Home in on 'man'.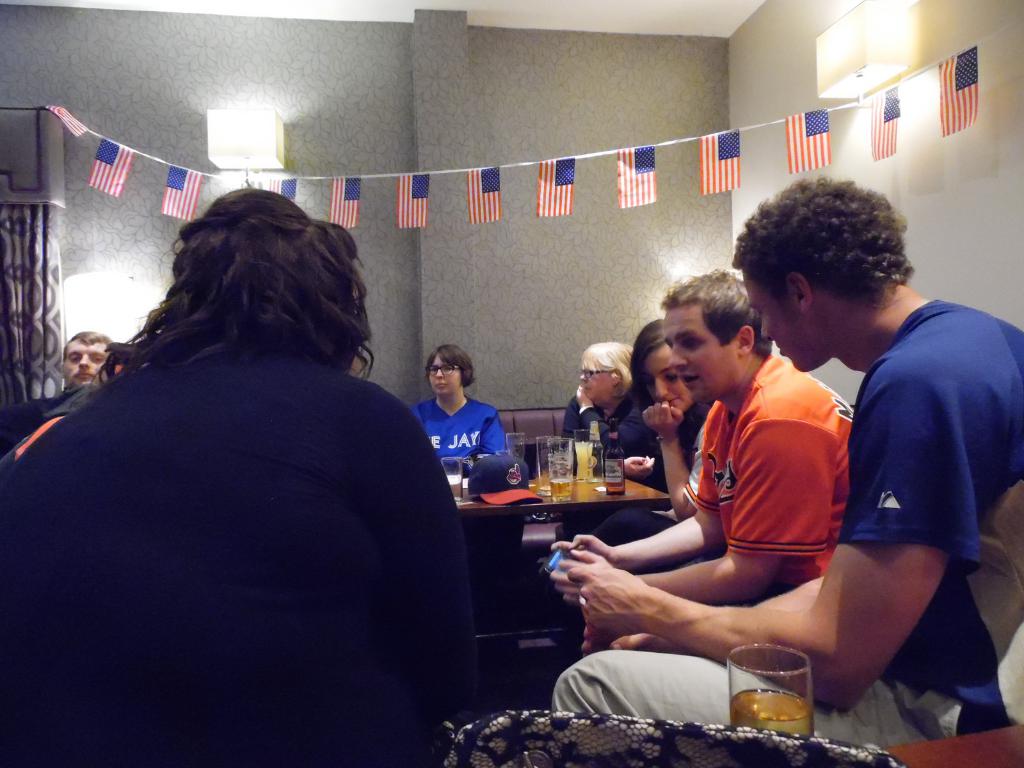
Homed in at 562,271,844,653.
